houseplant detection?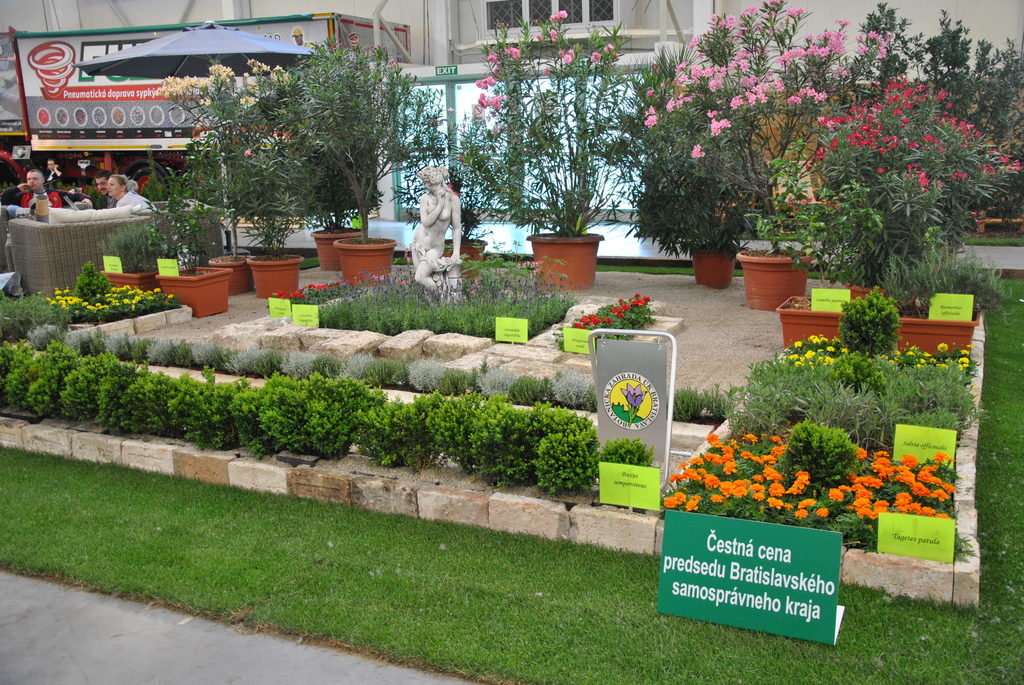
<bbox>774, 278, 982, 361</bbox>
